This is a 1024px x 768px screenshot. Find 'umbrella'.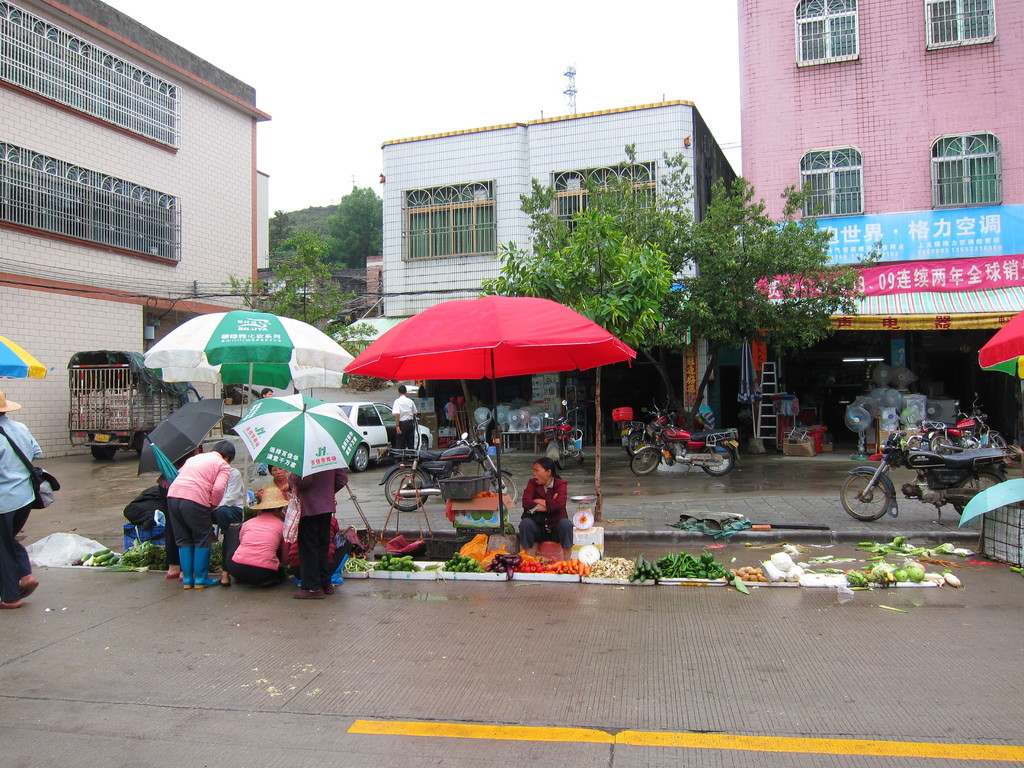
Bounding box: (x1=0, y1=330, x2=49, y2=380).
